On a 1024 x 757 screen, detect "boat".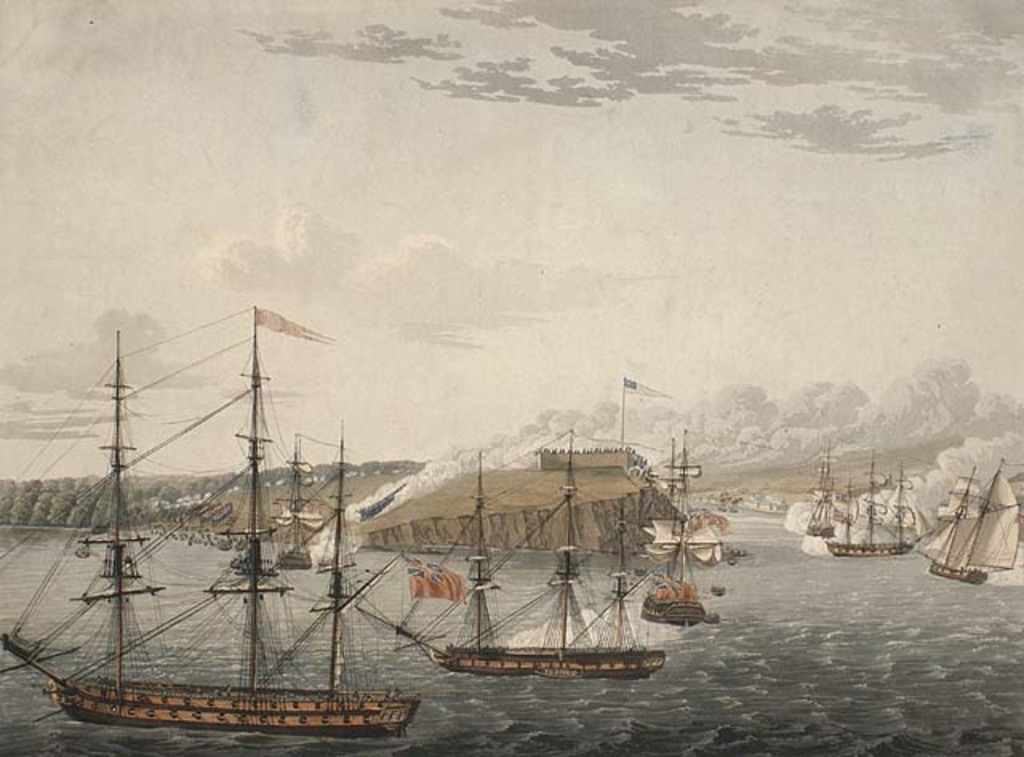
bbox(816, 445, 920, 565).
